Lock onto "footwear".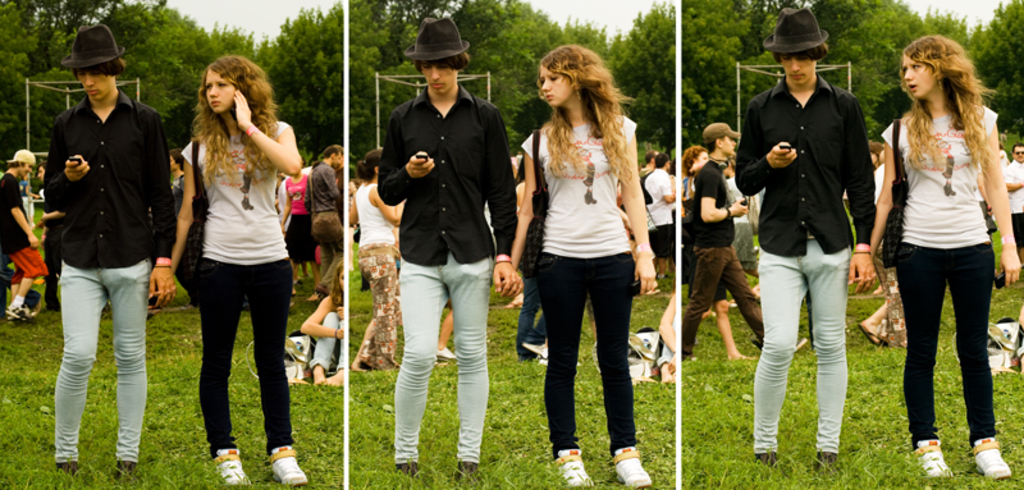
Locked: l=114, t=454, r=138, b=486.
